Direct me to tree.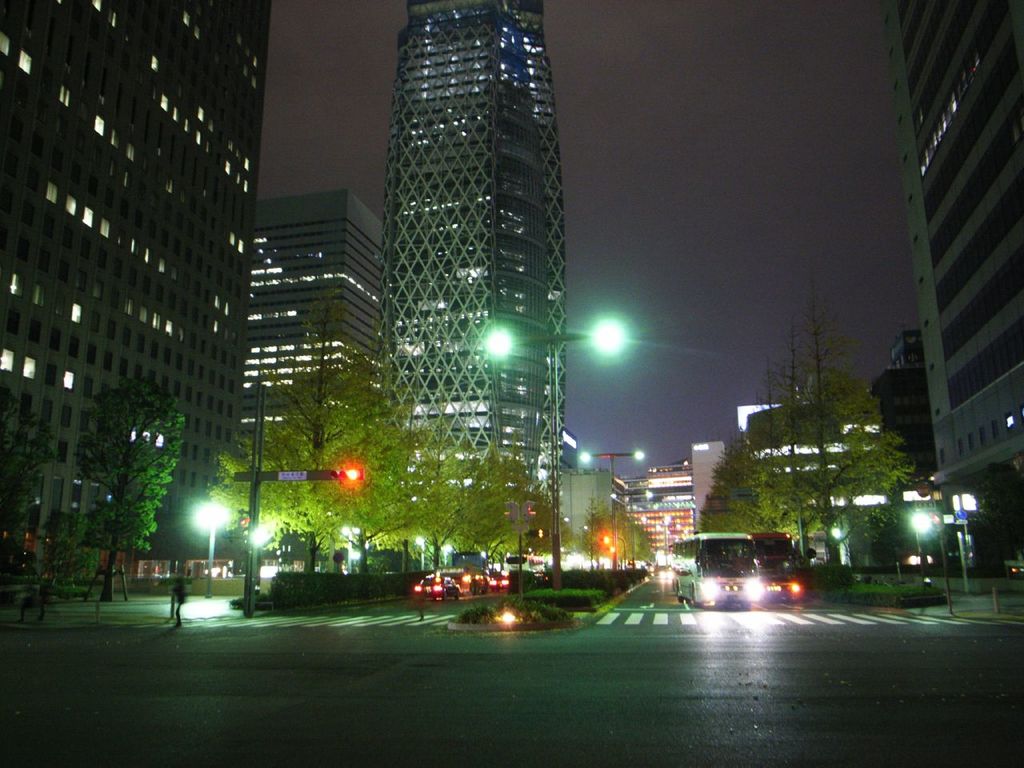
Direction: {"left": 73, "top": 381, "right": 191, "bottom": 630}.
